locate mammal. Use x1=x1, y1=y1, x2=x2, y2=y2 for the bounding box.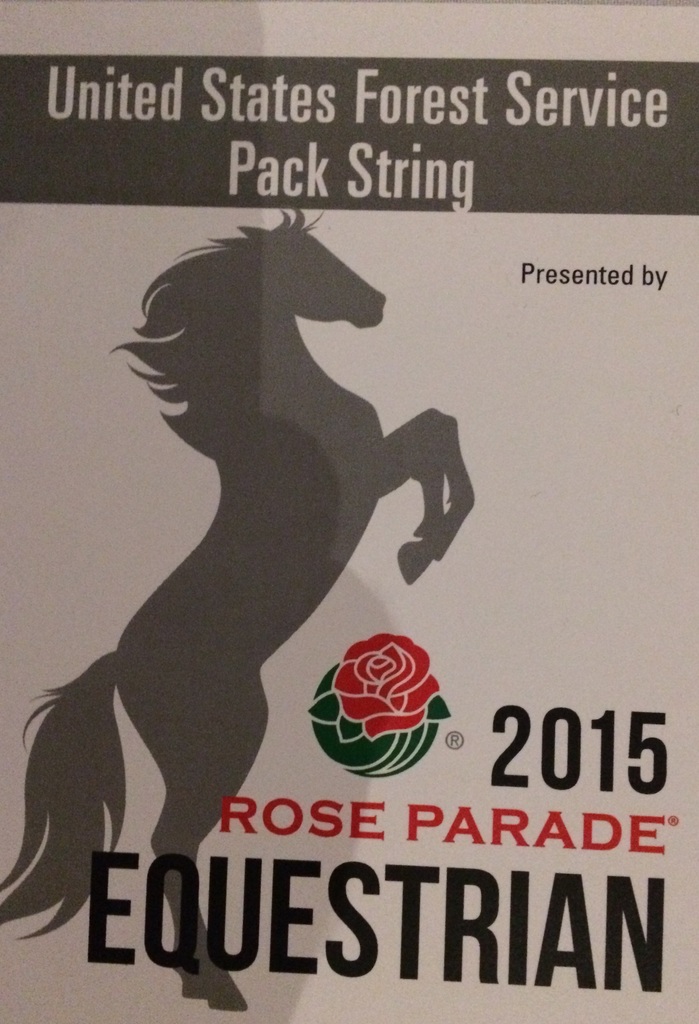
x1=0, y1=213, x2=473, y2=872.
